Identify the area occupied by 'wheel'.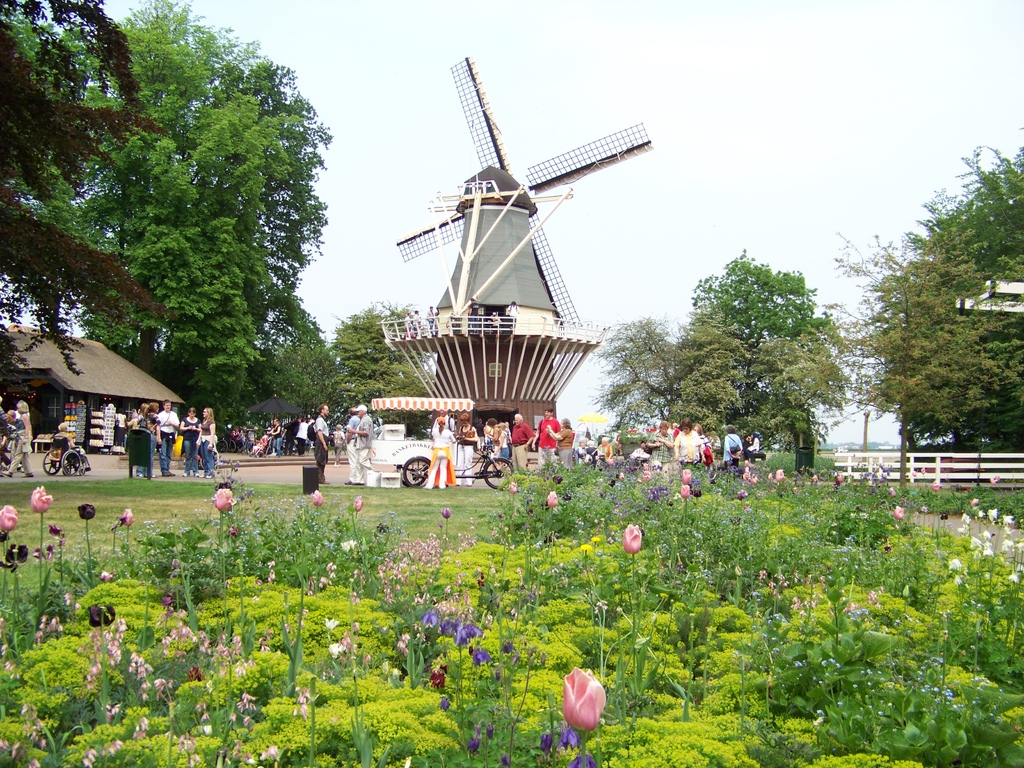
Area: detection(404, 460, 435, 486).
